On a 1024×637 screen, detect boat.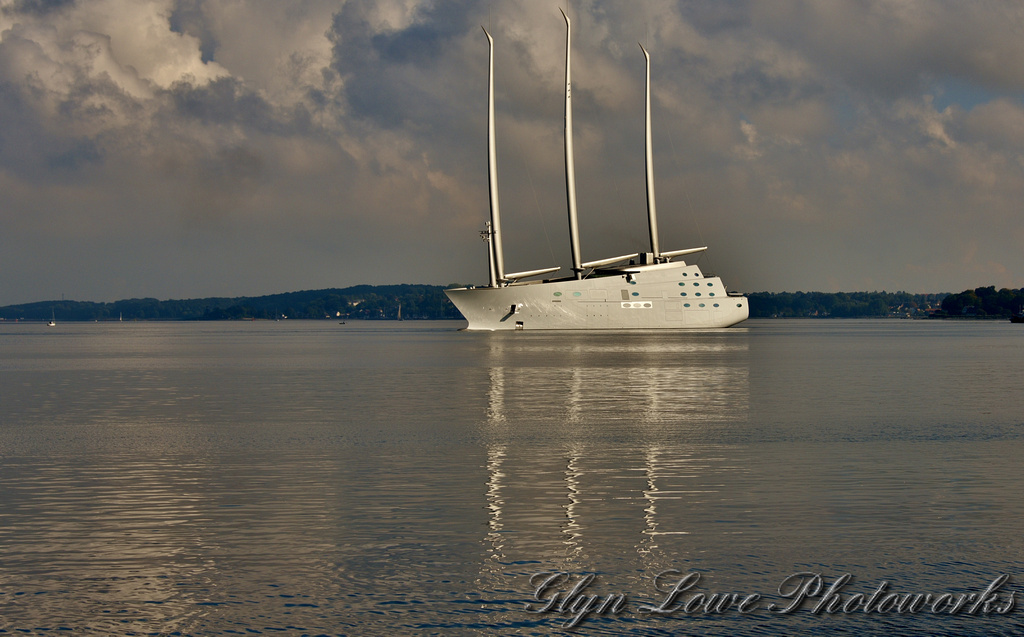
[x1=429, y1=22, x2=780, y2=352].
